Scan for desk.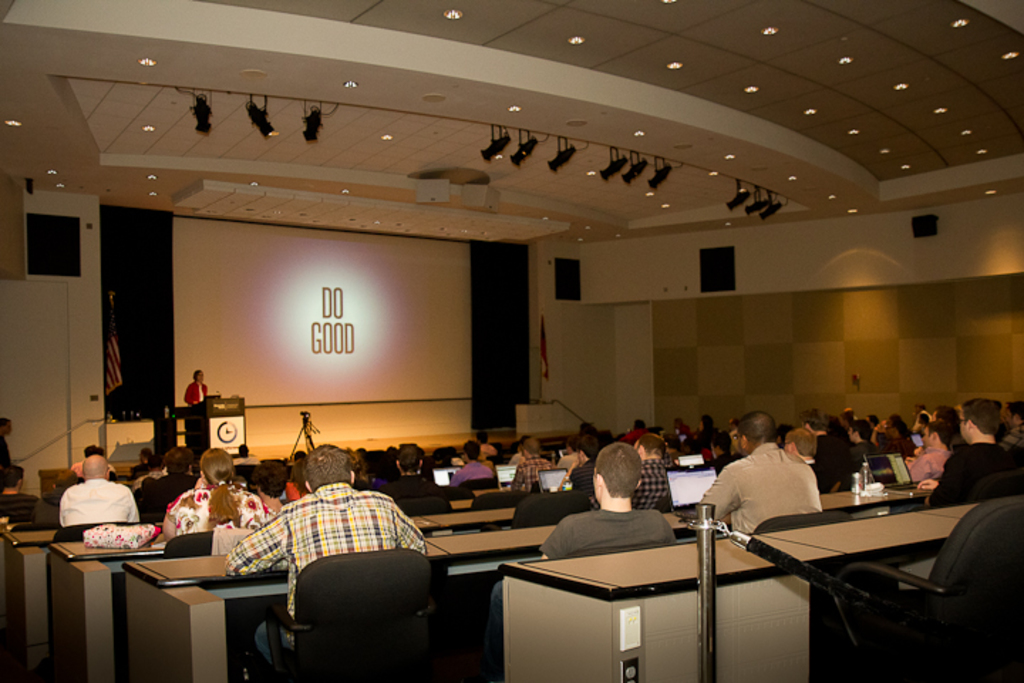
Scan result: <bbox>119, 484, 947, 682</bbox>.
